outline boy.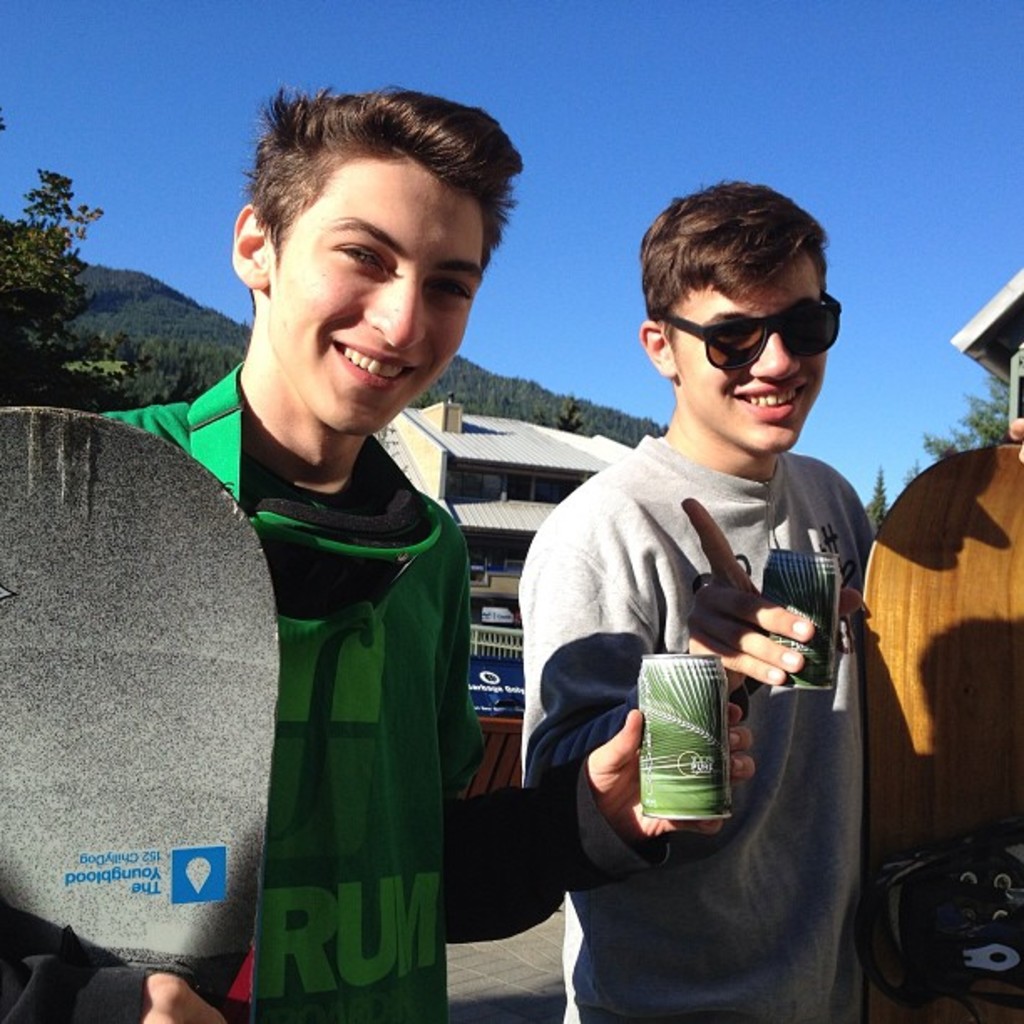
Outline: rect(0, 84, 755, 1021).
